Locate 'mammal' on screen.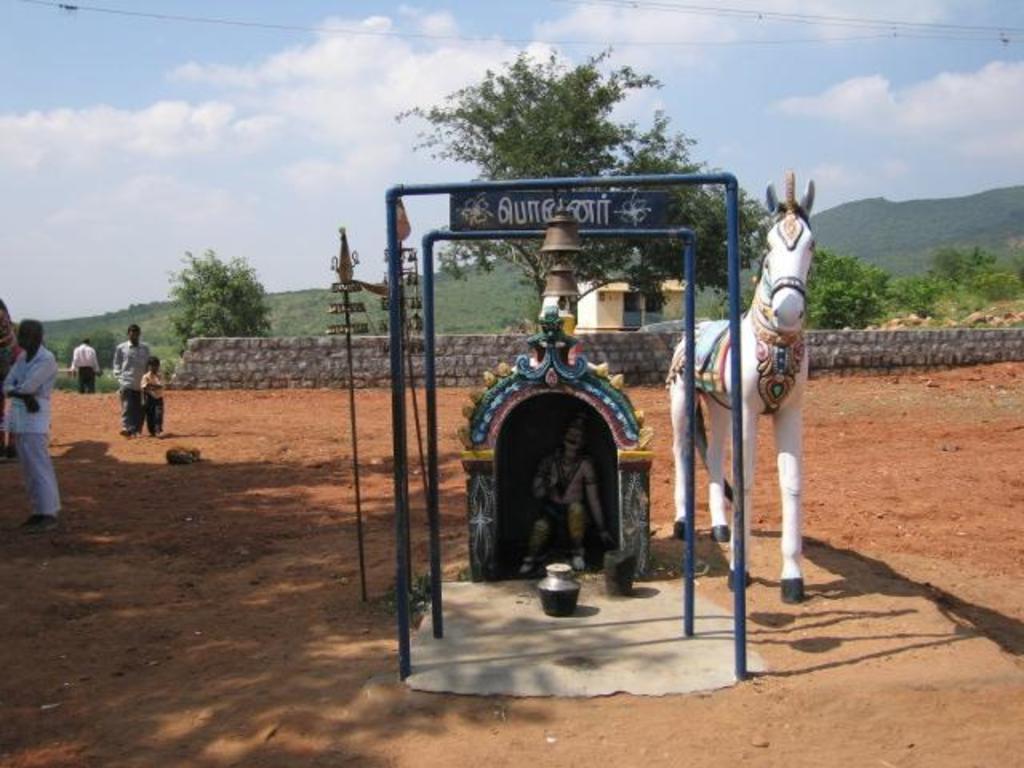
On screen at [110, 326, 152, 437].
